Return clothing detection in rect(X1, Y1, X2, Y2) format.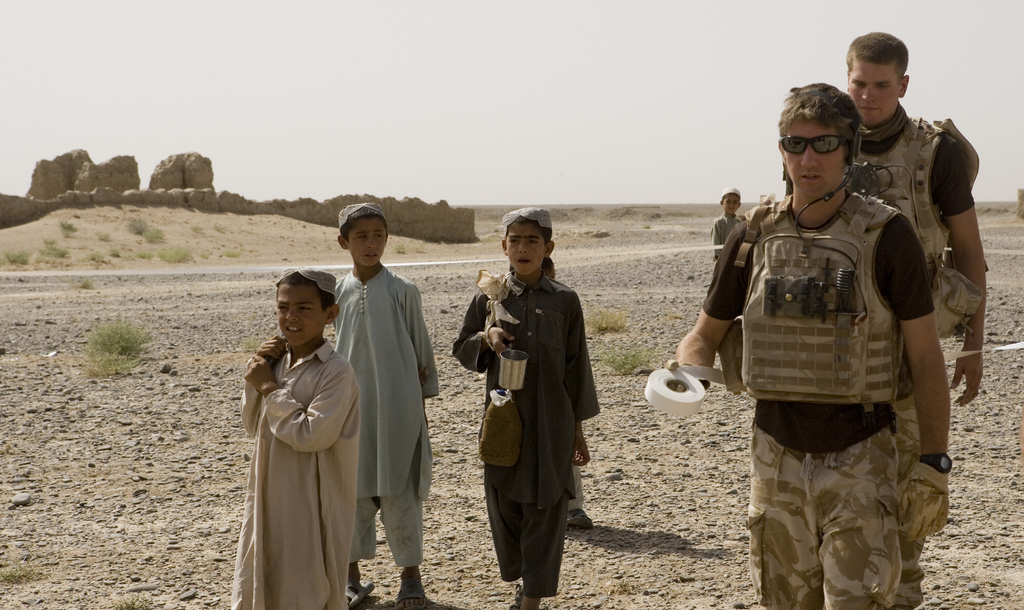
rect(705, 183, 932, 609).
